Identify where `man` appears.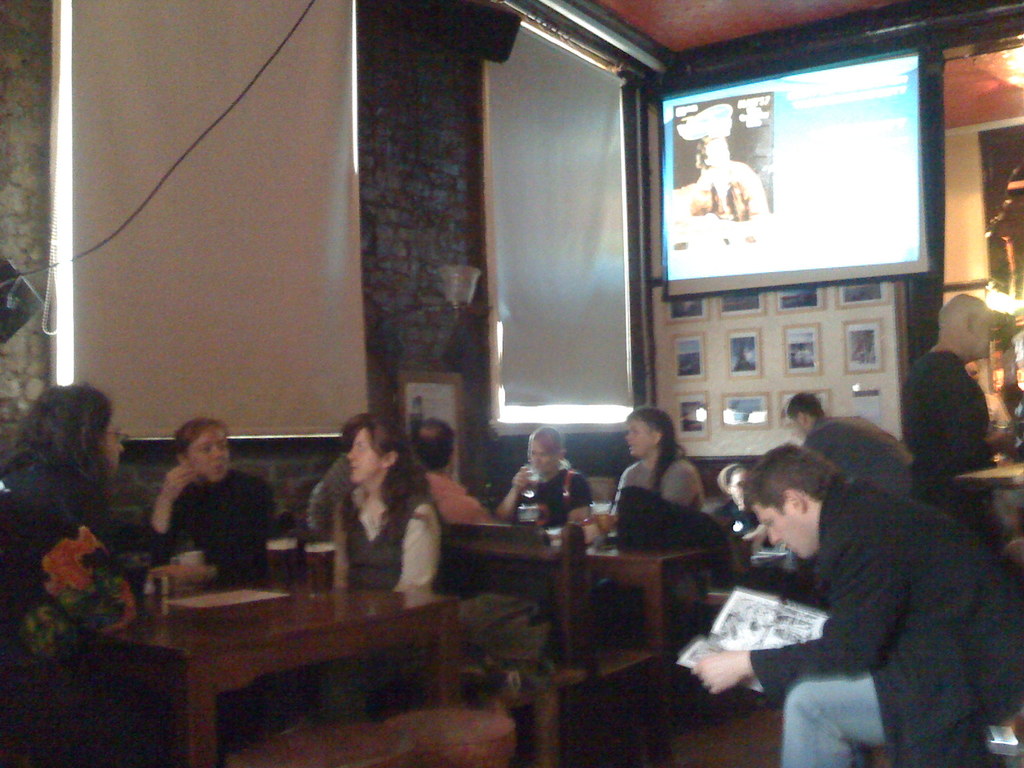
Appears at 900, 298, 1016, 538.
